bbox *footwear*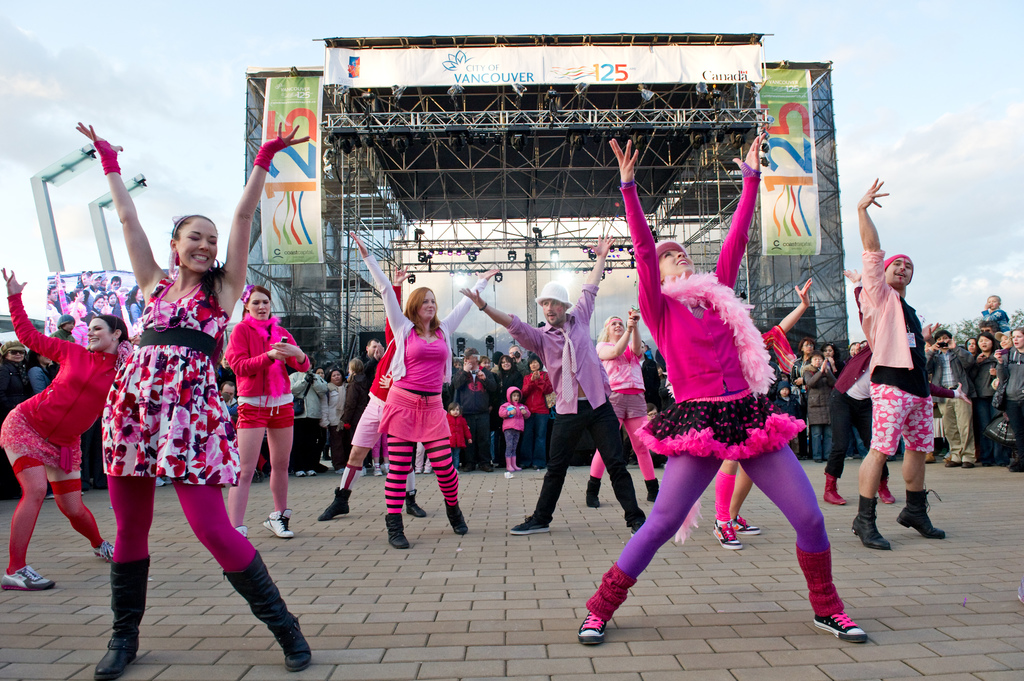
(632,522,638,536)
